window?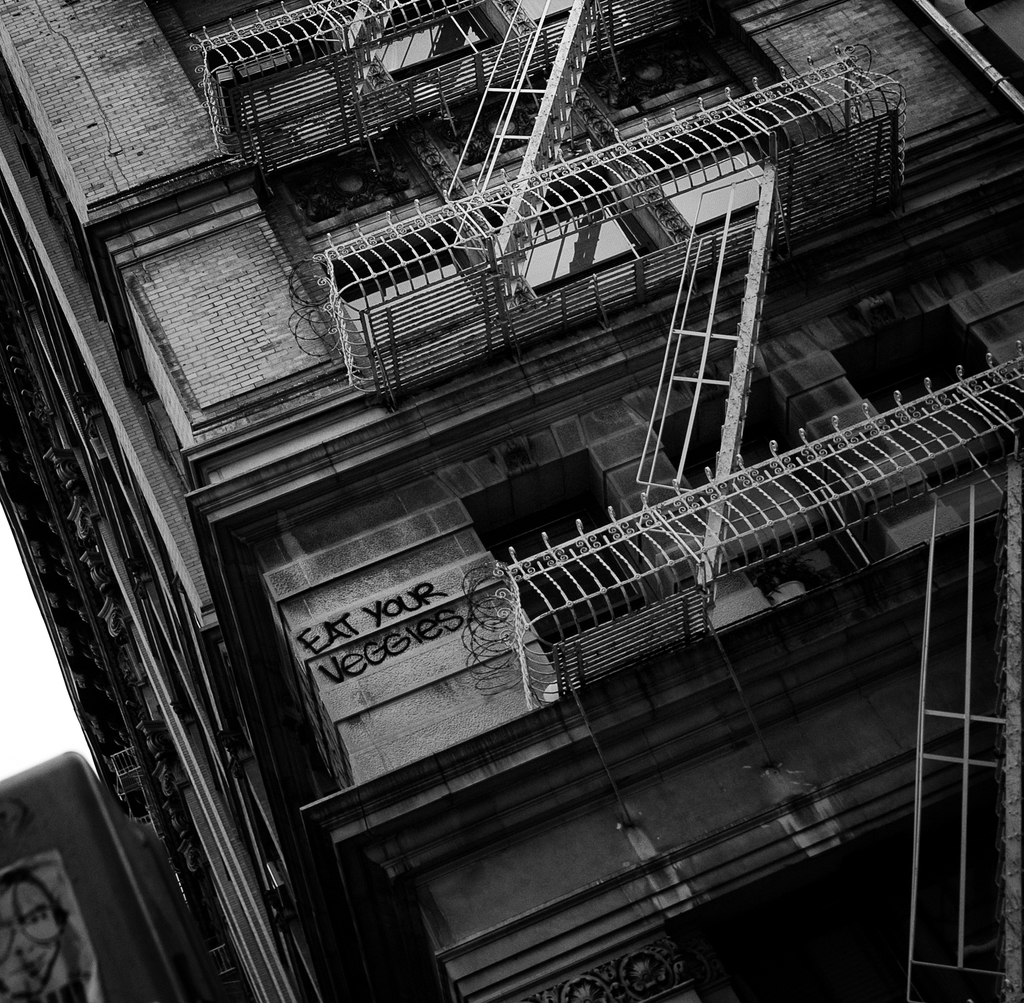
locate(513, 0, 588, 19)
